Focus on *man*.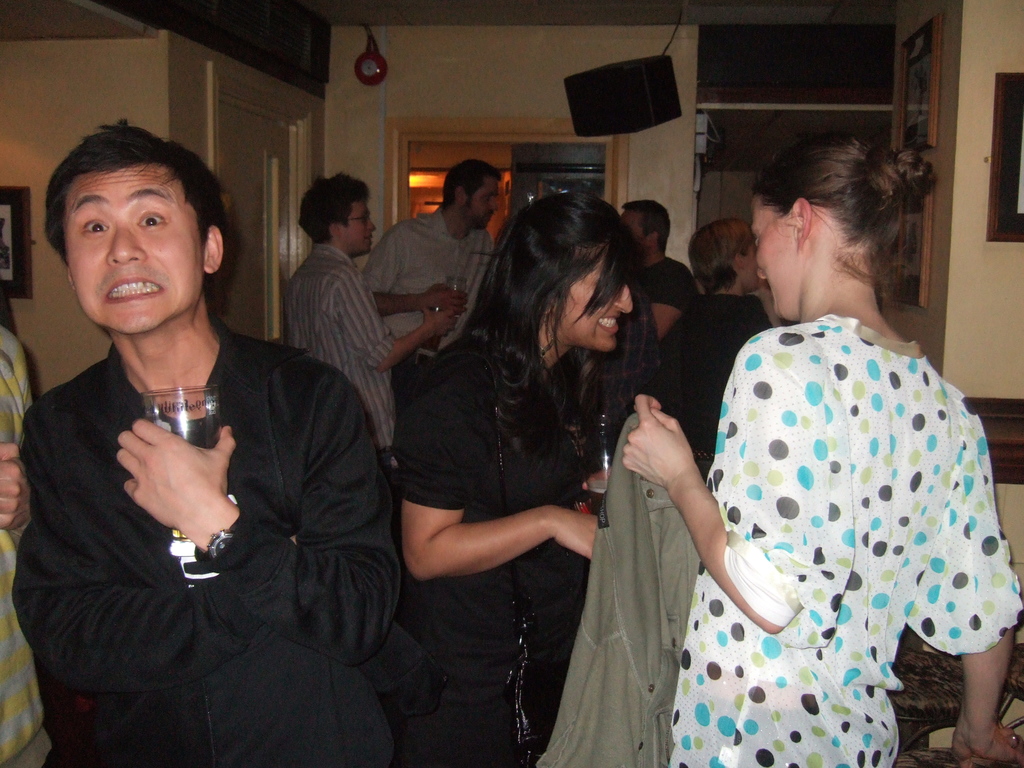
Focused at bbox=(284, 173, 465, 457).
